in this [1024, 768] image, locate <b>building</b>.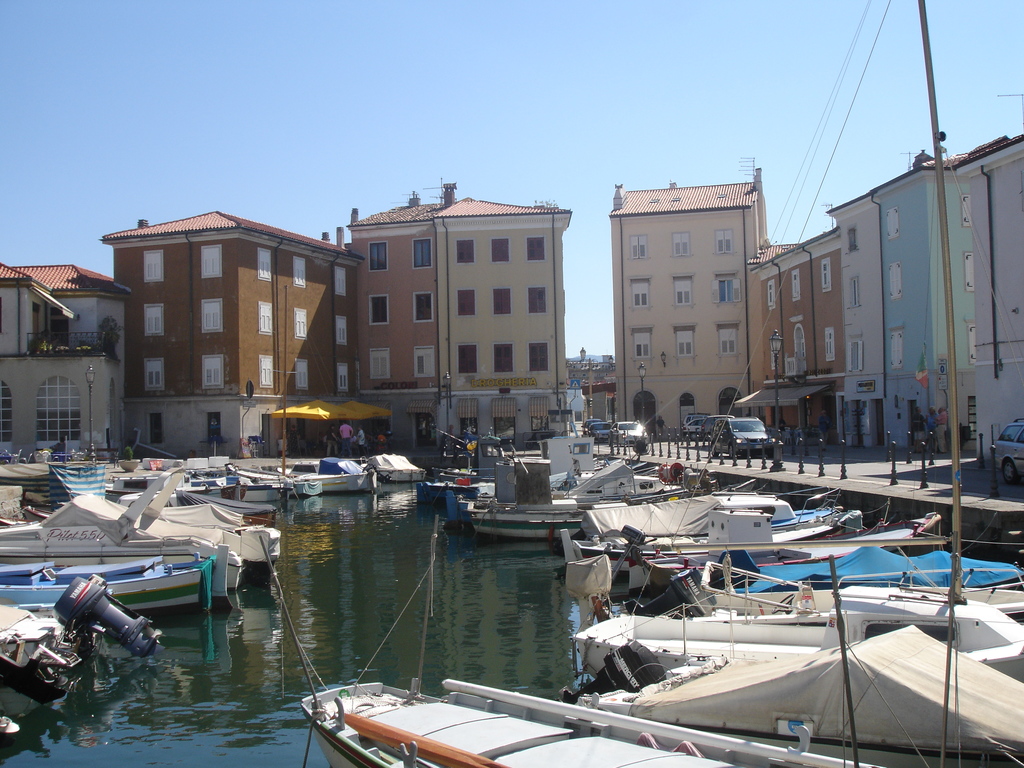
Bounding box: <region>753, 229, 842, 445</region>.
